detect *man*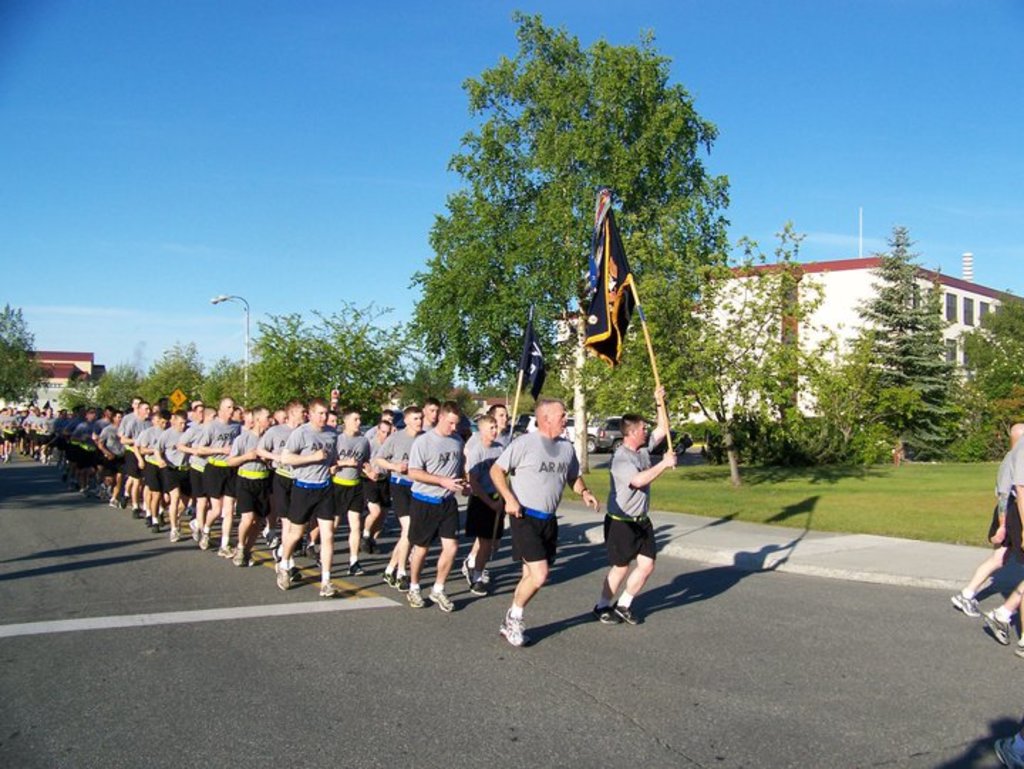
(983,439,1023,654)
